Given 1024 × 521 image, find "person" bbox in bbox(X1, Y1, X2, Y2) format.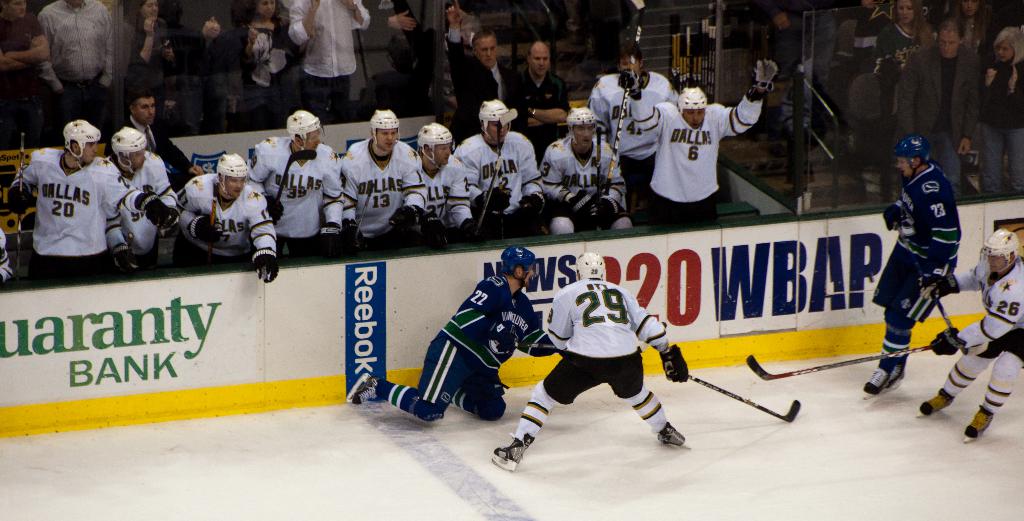
bbox(361, 0, 419, 28).
